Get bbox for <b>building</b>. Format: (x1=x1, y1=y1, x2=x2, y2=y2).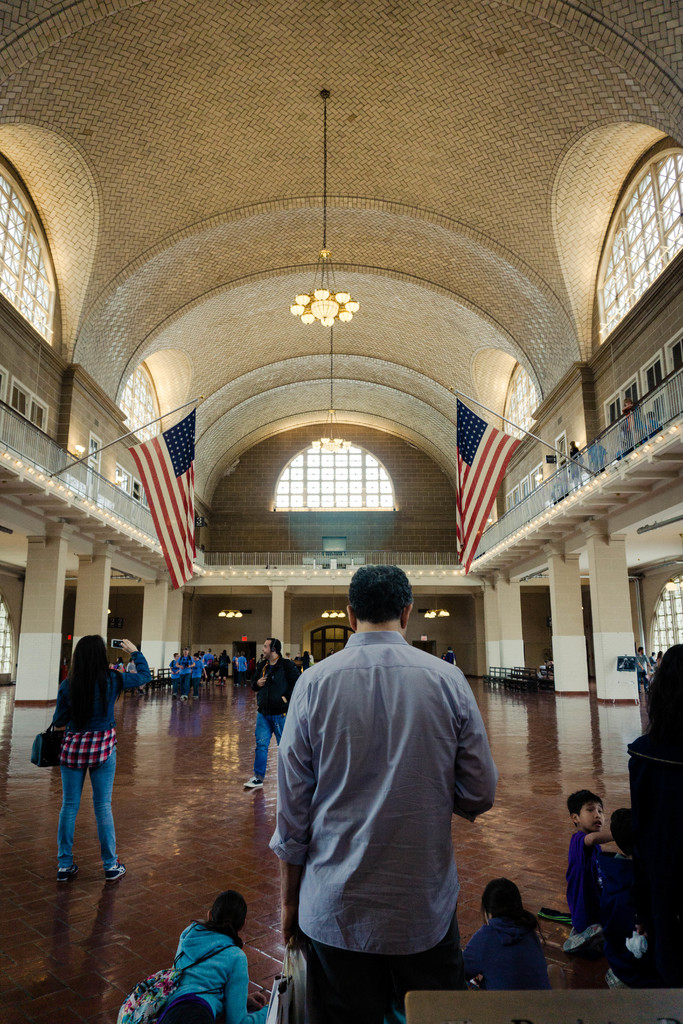
(x1=0, y1=0, x2=682, y2=1023).
